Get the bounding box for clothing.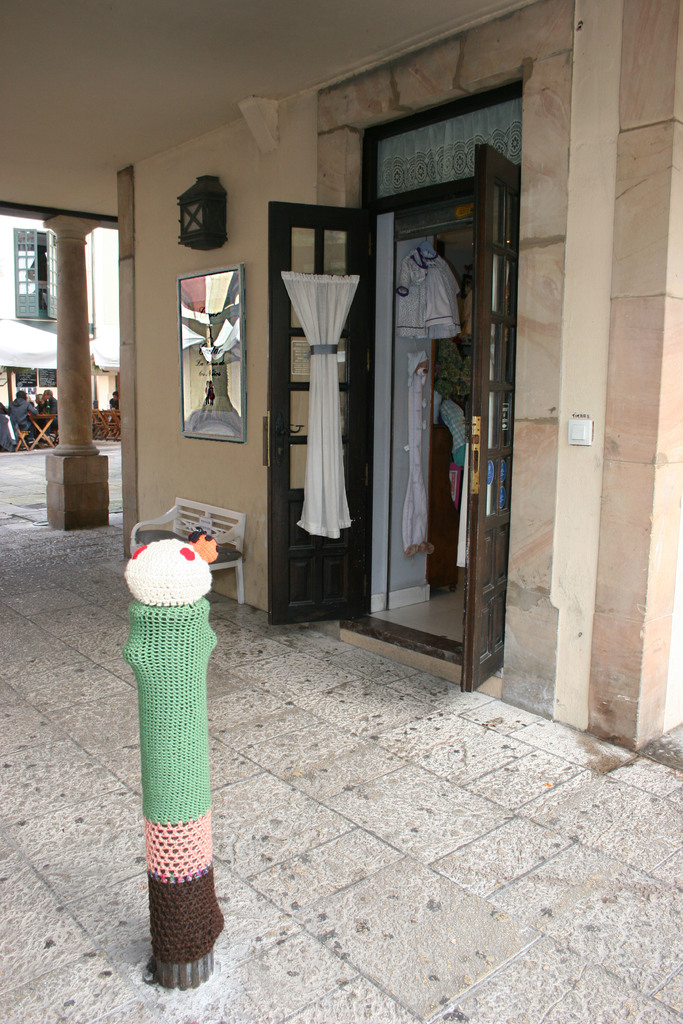
l=110, t=397, r=120, b=412.
